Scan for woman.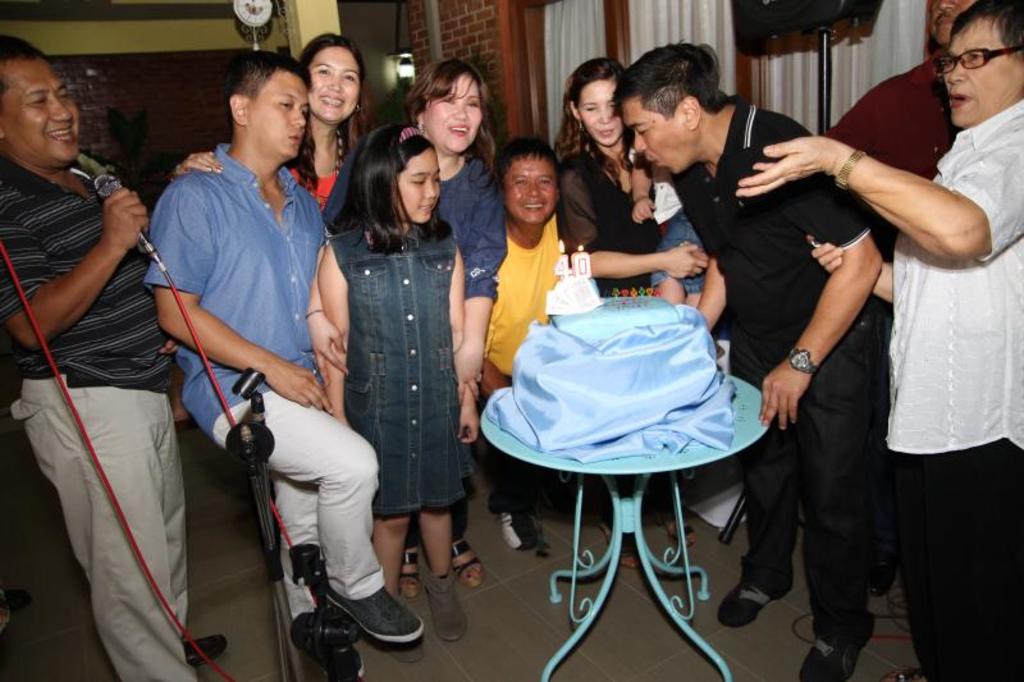
Scan result: region(552, 64, 695, 562).
